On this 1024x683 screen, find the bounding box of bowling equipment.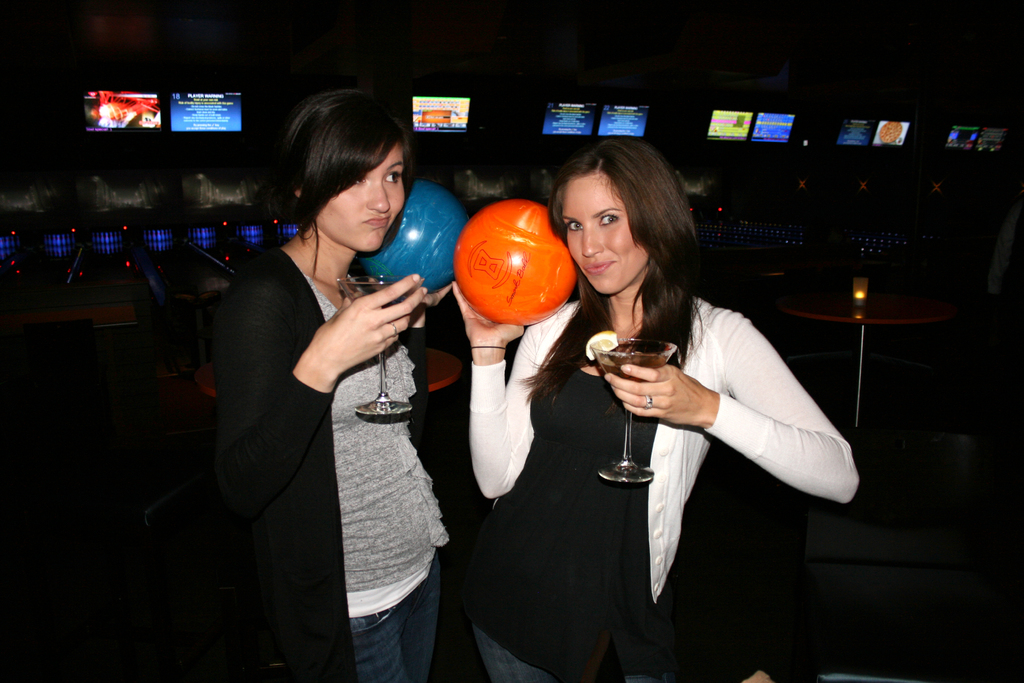
Bounding box: region(353, 172, 469, 286).
